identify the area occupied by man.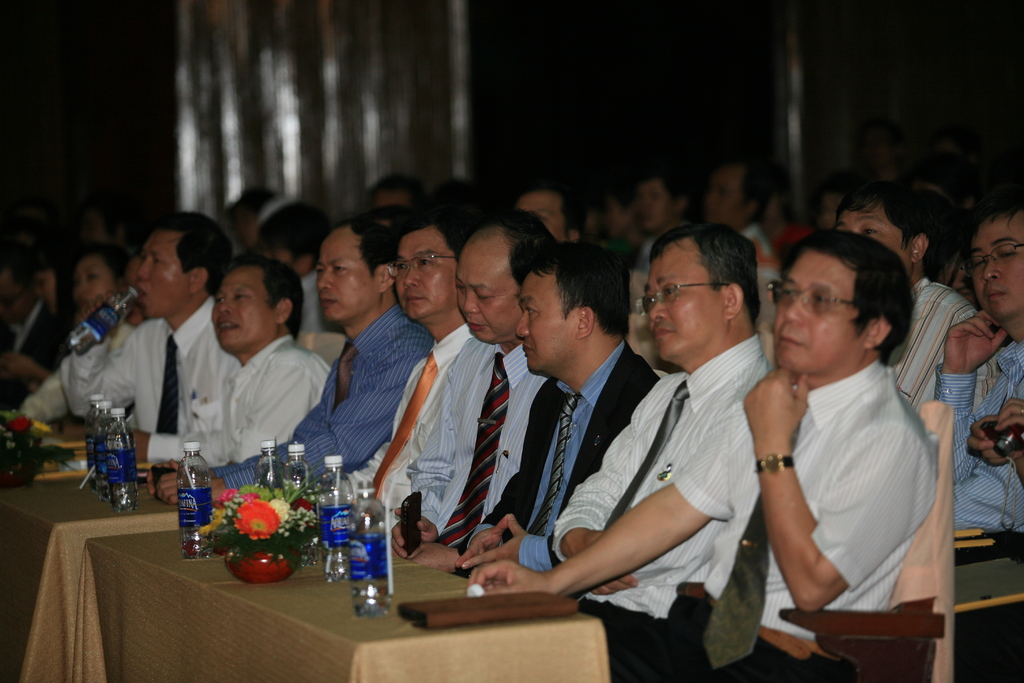
Area: (left=369, top=204, right=551, bottom=567).
